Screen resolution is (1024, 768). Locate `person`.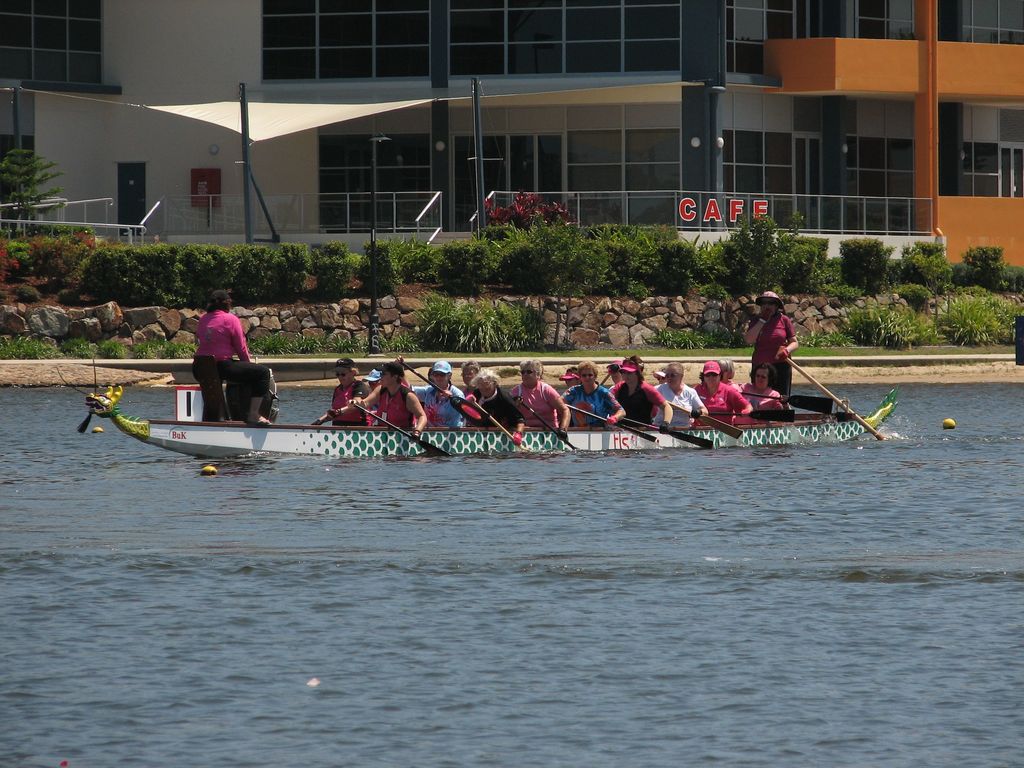
653:368:667:380.
